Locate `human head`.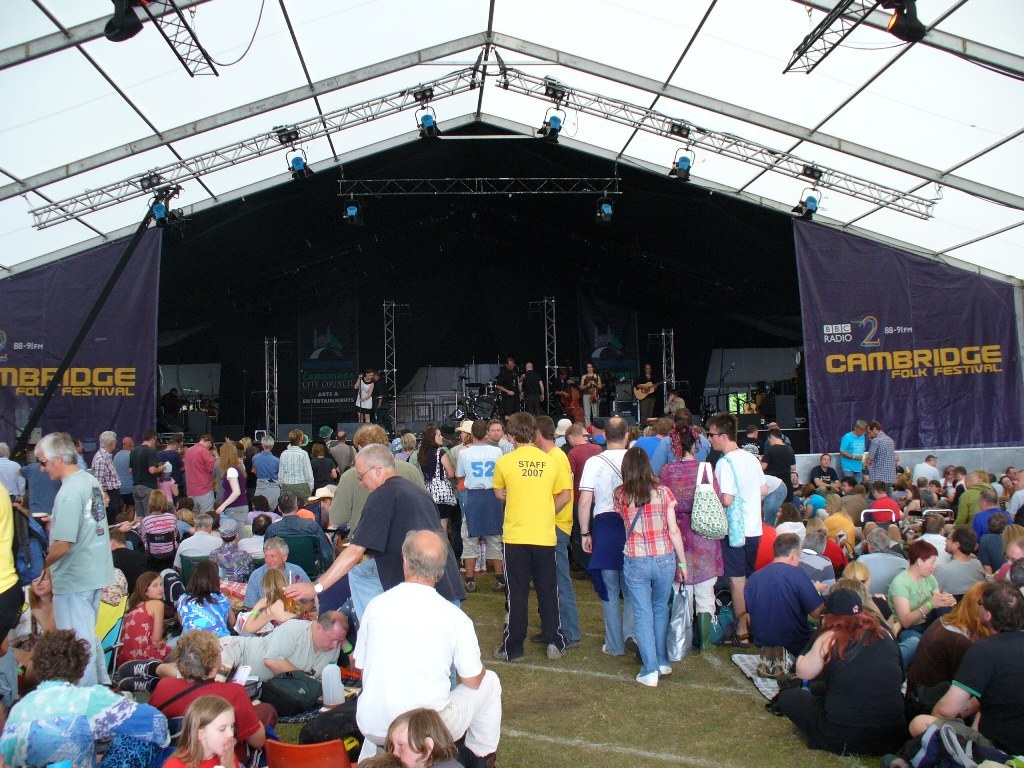
Bounding box: <box>825,494,845,513</box>.
